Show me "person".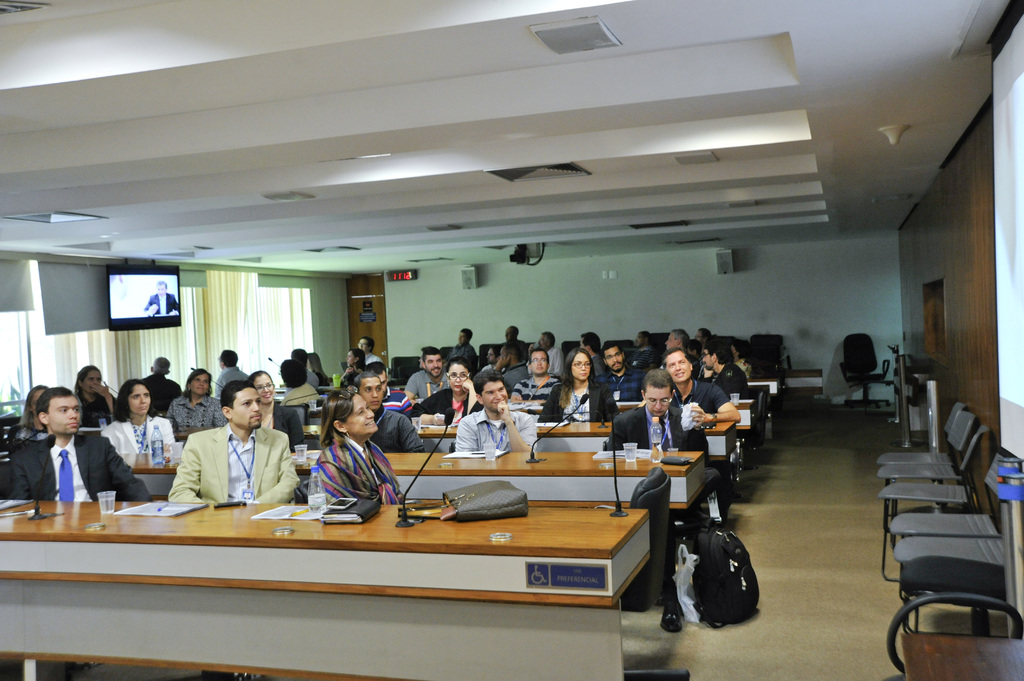
"person" is here: (602, 367, 703, 448).
